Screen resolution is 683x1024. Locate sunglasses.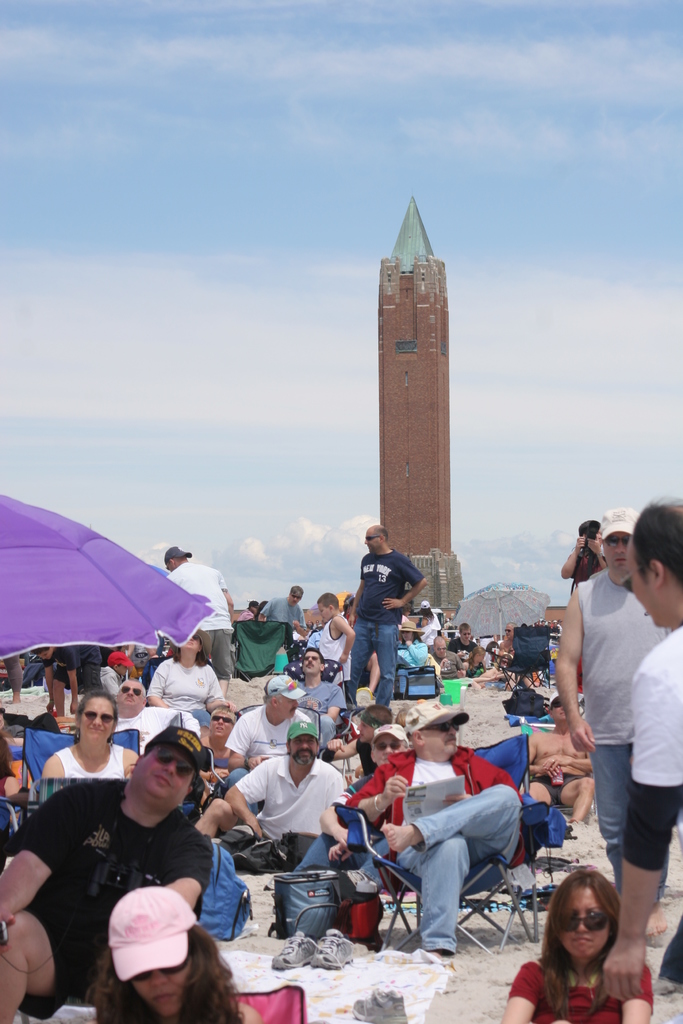
(604,533,630,543).
